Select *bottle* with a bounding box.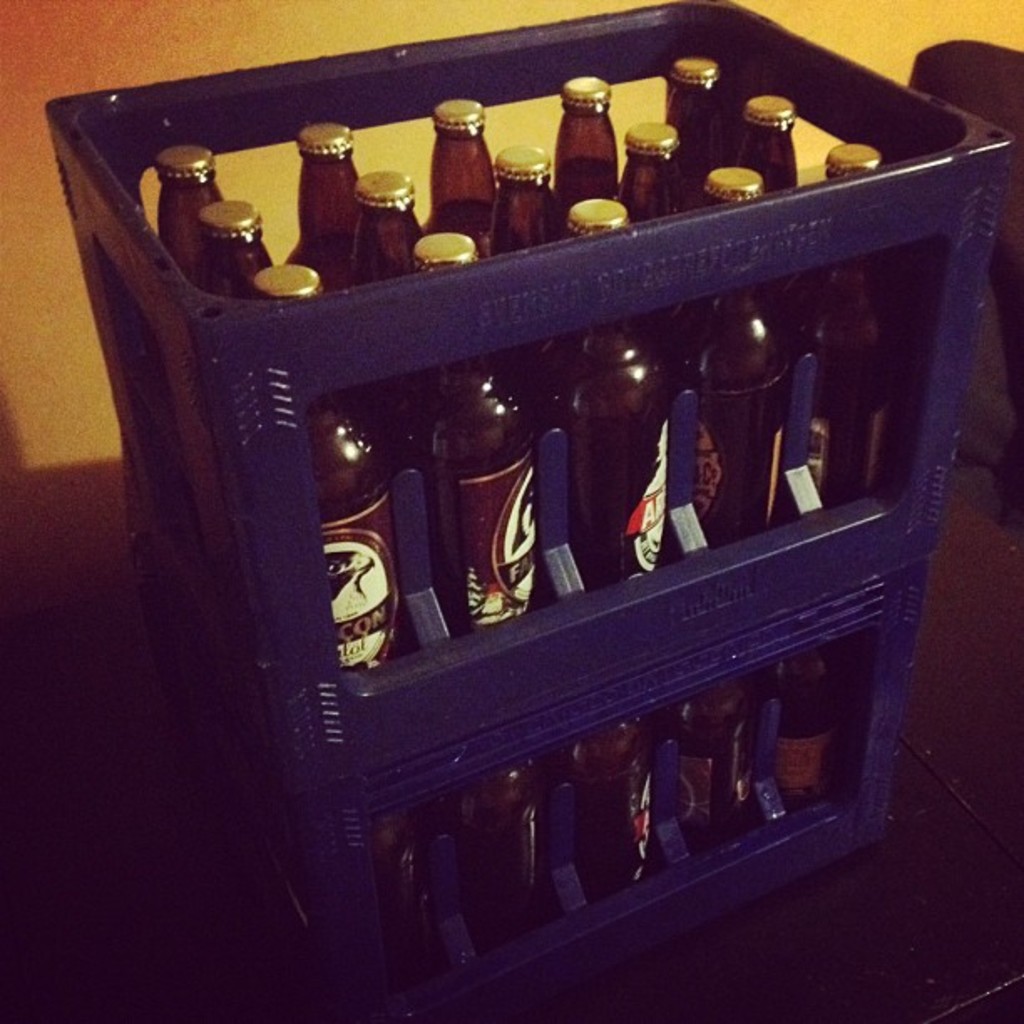
box=[743, 97, 793, 291].
